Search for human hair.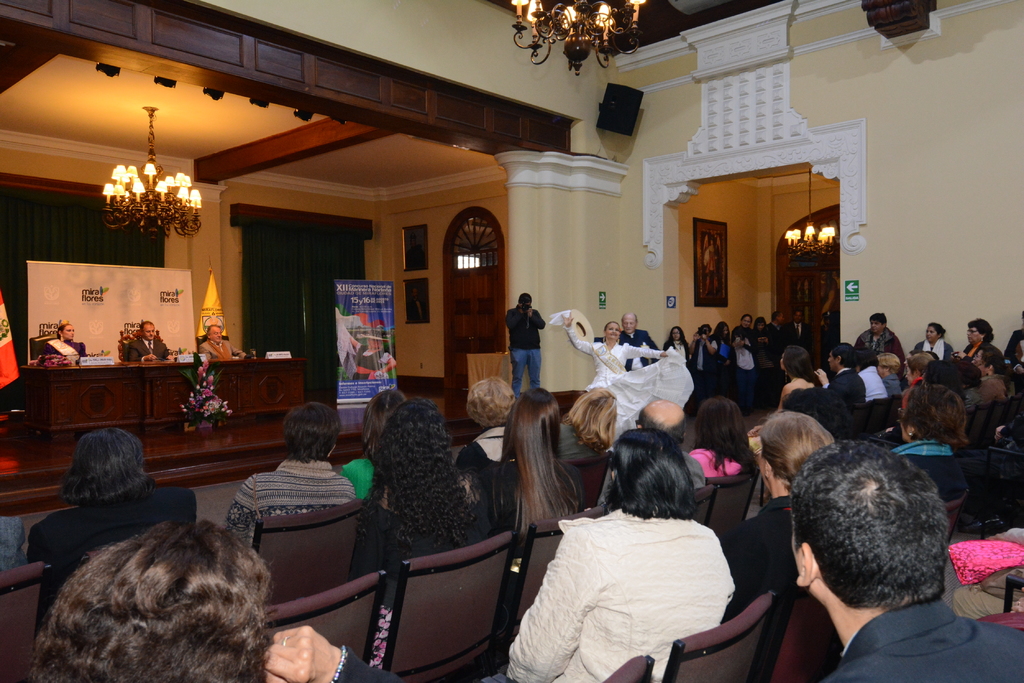
Found at (760,408,834,489).
